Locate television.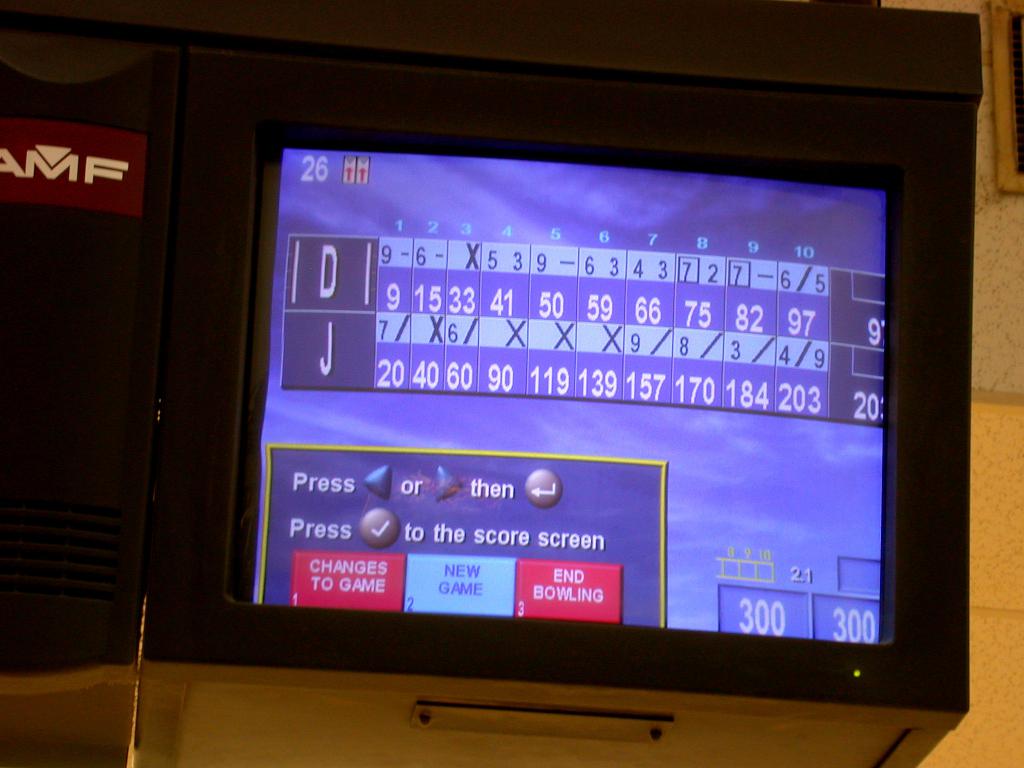
Bounding box: crop(143, 10, 975, 707).
